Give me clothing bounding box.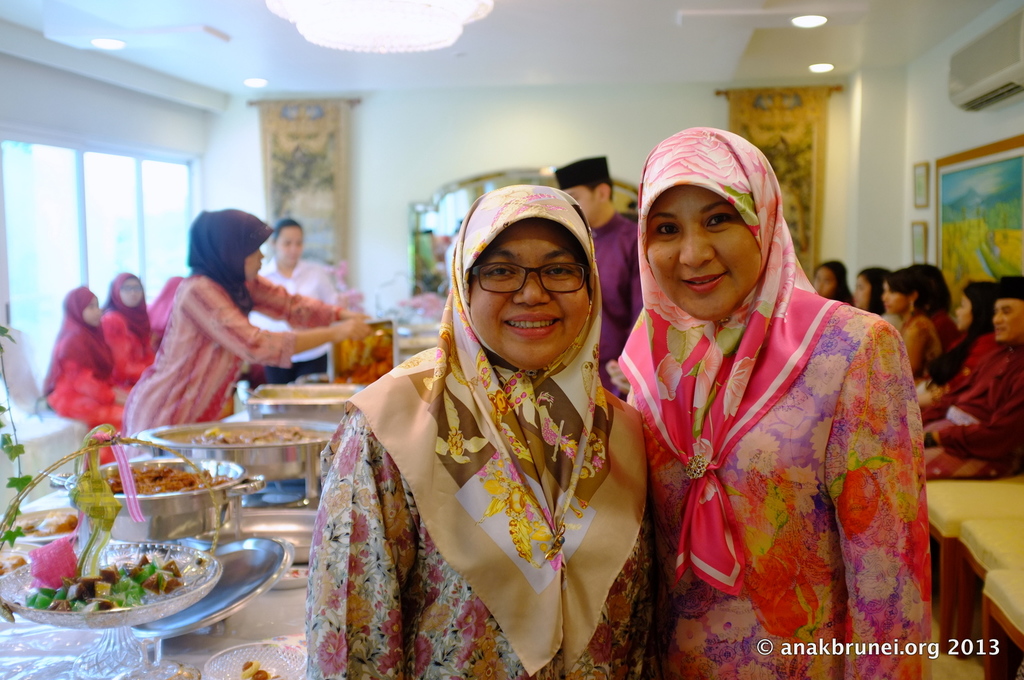
249:260:341:383.
